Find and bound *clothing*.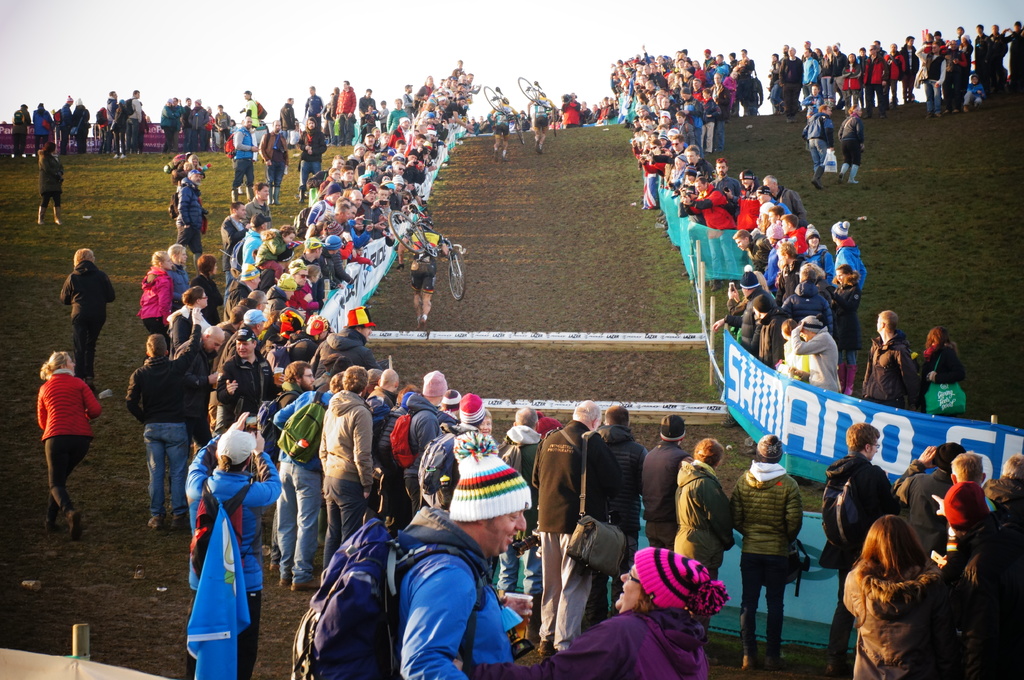
Bound: locate(365, 388, 405, 436).
